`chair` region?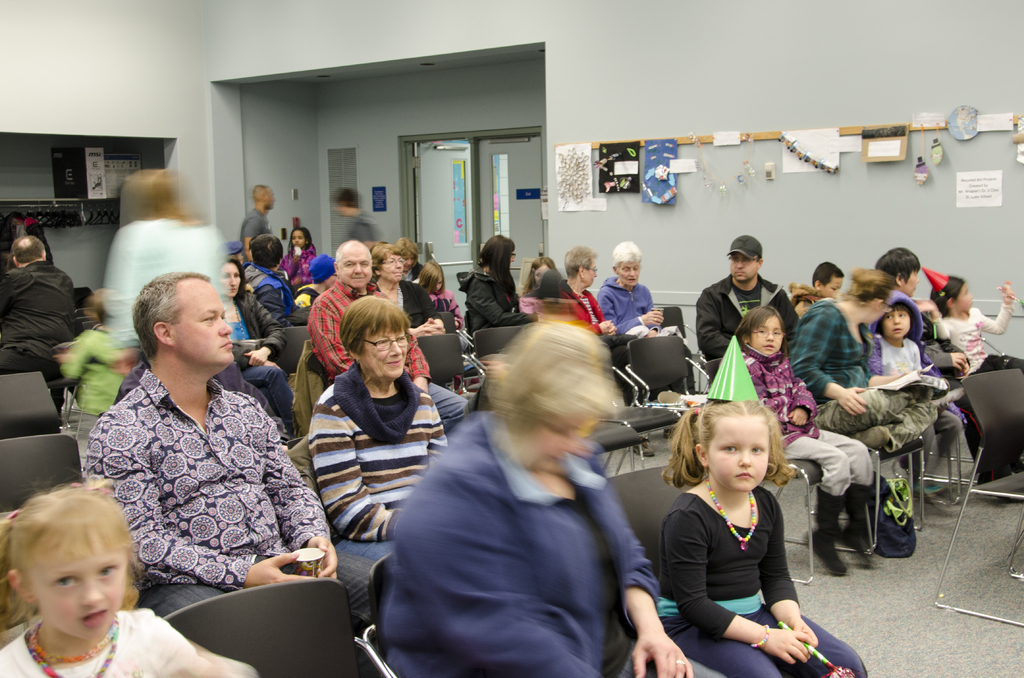
bbox=(607, 462, 700, 596)
